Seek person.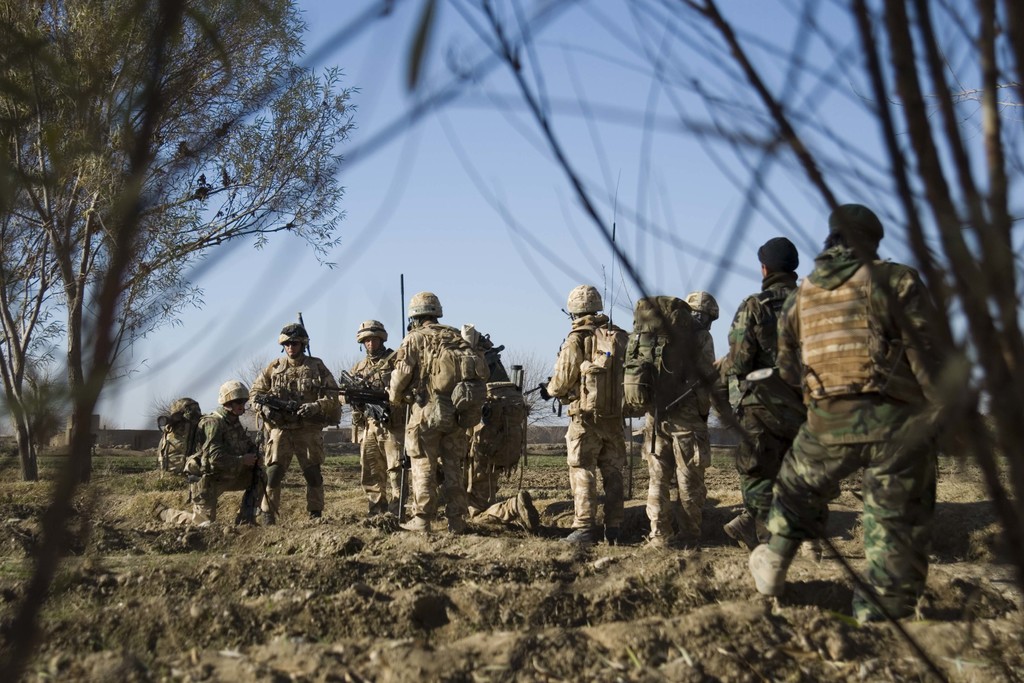
641 286 716 551.
